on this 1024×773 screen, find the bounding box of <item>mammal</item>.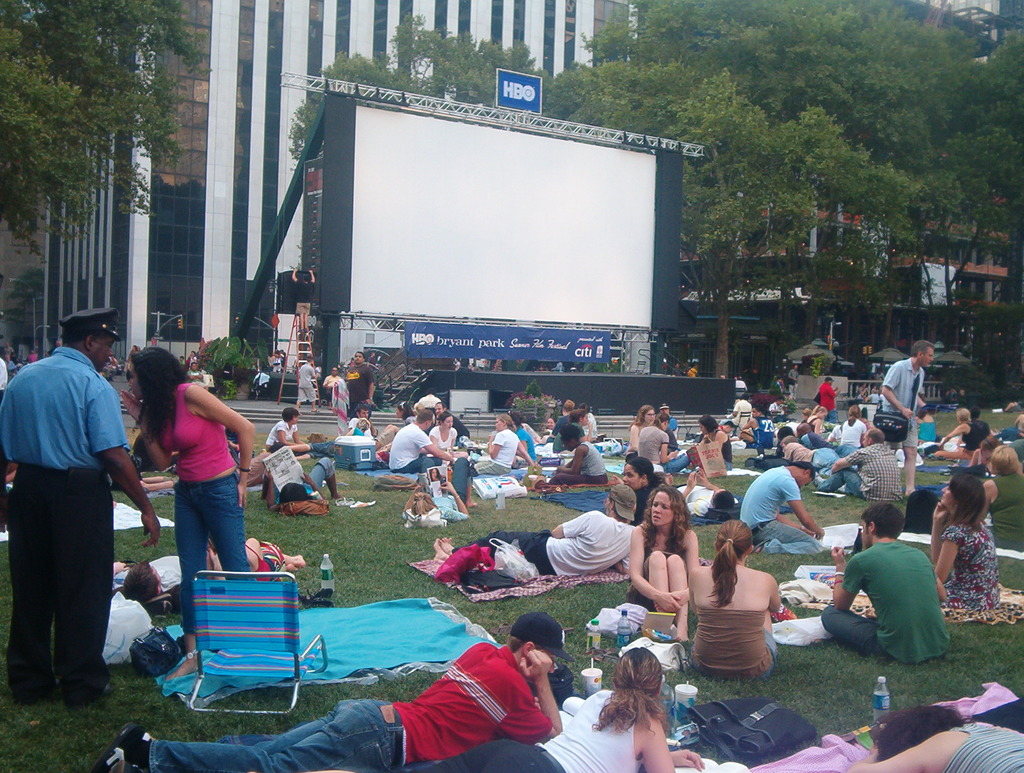
Bounding box: BBox(200, 535, 308, 582).
